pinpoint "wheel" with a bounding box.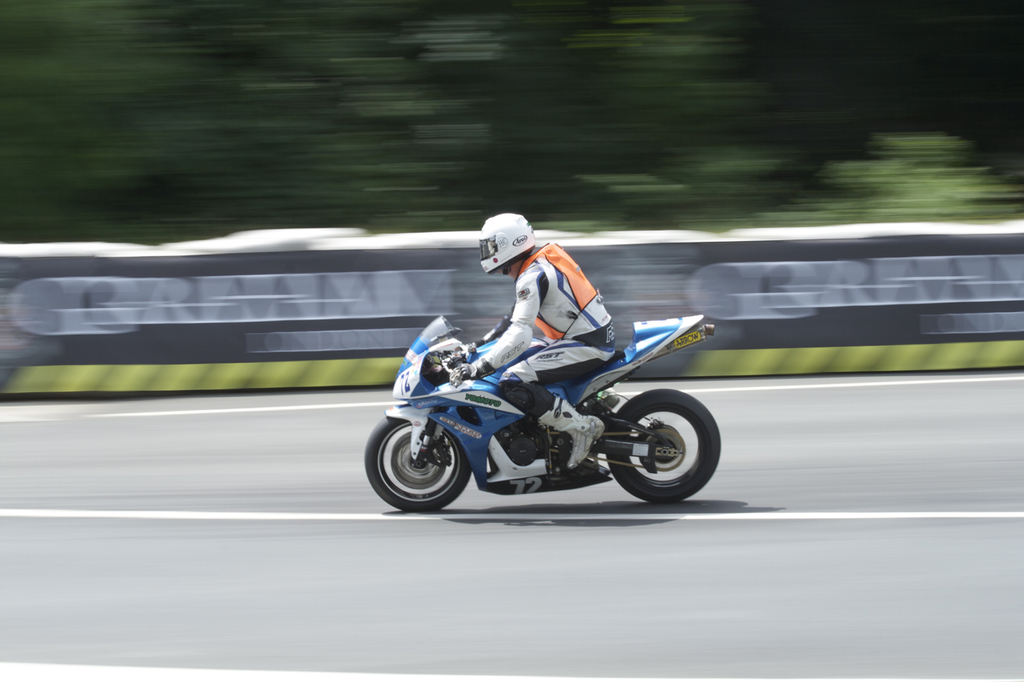
375:415:478:512.
